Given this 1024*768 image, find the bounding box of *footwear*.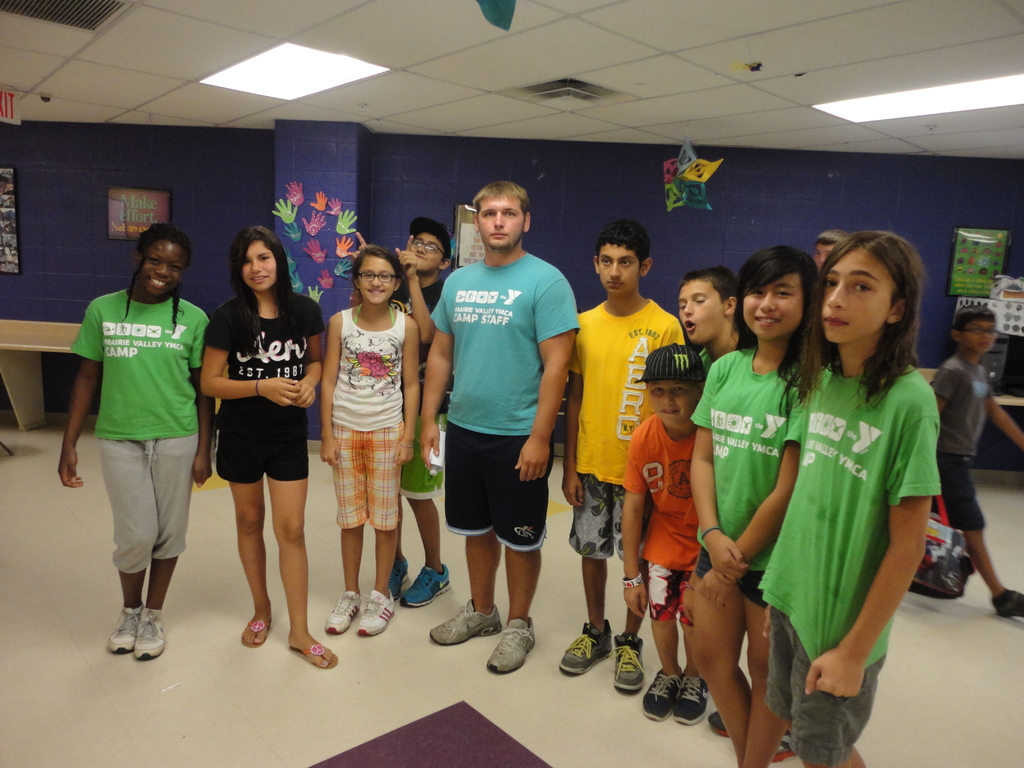
box=[703, 712, 728, 742].
